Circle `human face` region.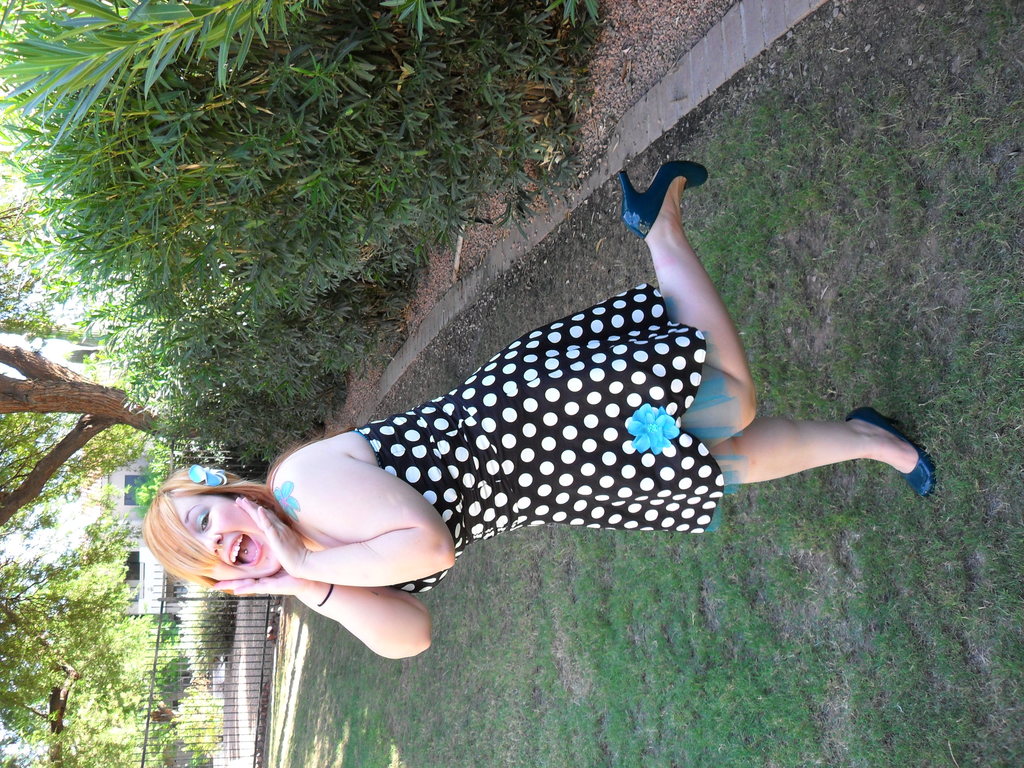
Region: x1=175, y1=497, x2=280, y2=577.
